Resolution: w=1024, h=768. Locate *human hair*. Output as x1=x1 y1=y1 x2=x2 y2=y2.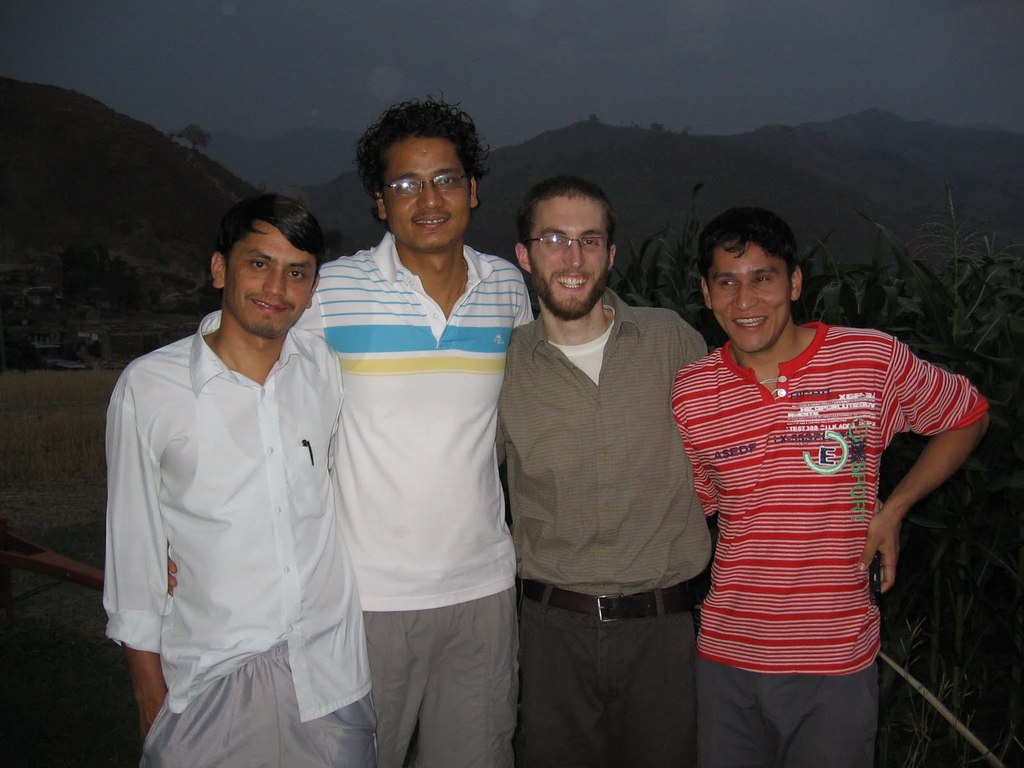
x1=354 y1=87 x2=495 y2=200.
